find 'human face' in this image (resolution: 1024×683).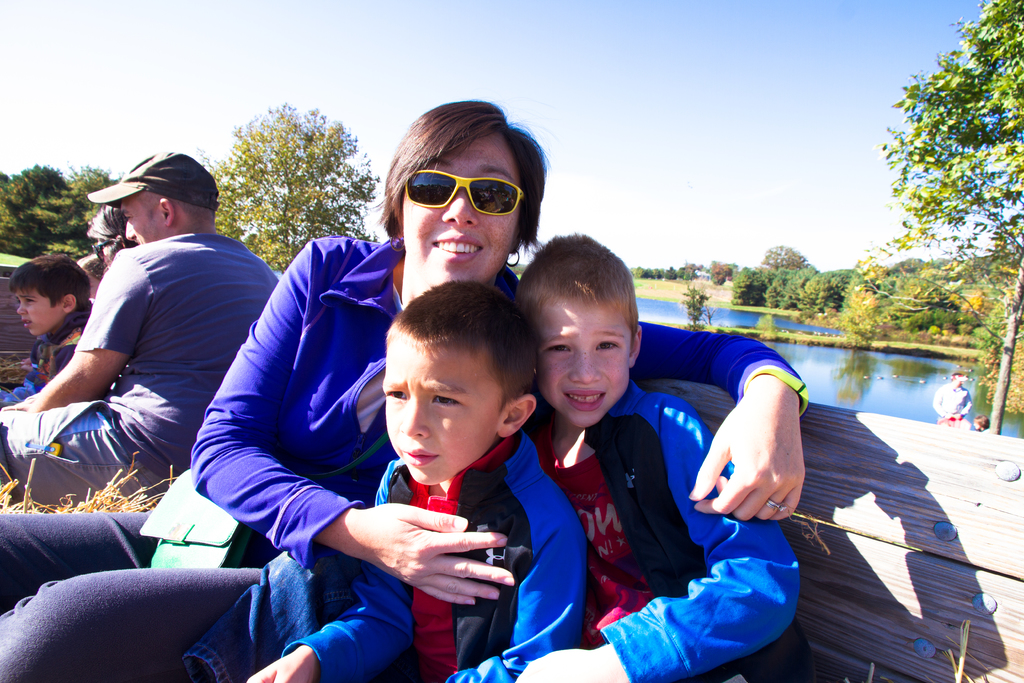
rect(402, 137, 518, 288).
